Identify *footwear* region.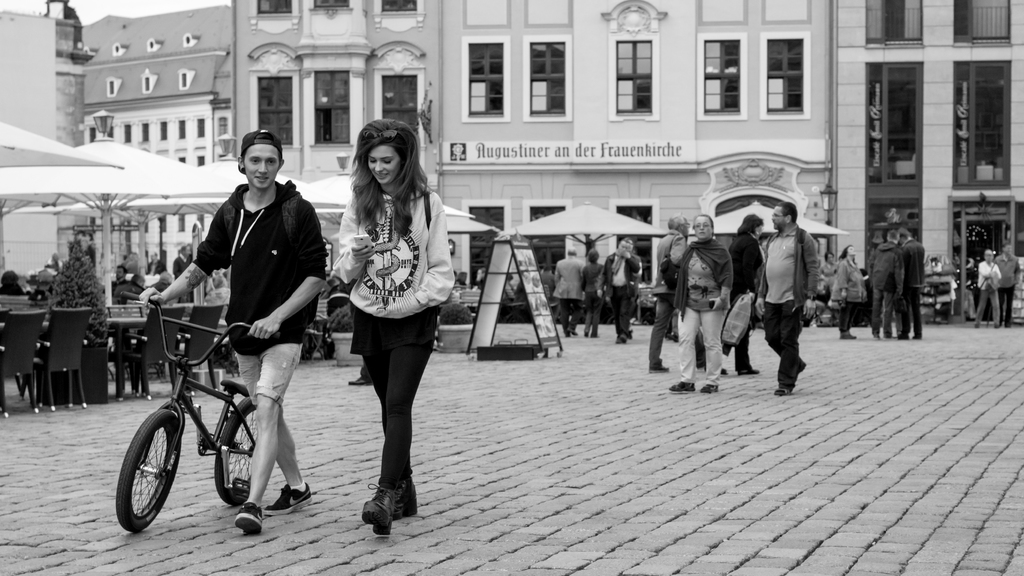
Region: [x1=697, y1=374, x2=721, y2=392].
